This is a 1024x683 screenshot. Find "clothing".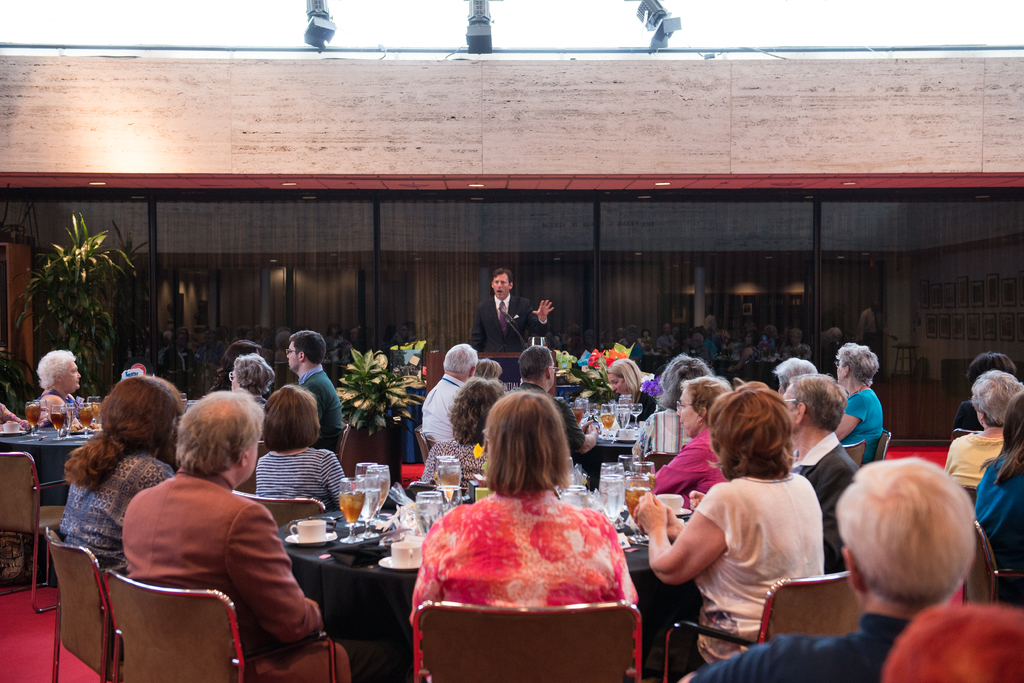
Bounding box: bbox(651, 425, 727, 506).
